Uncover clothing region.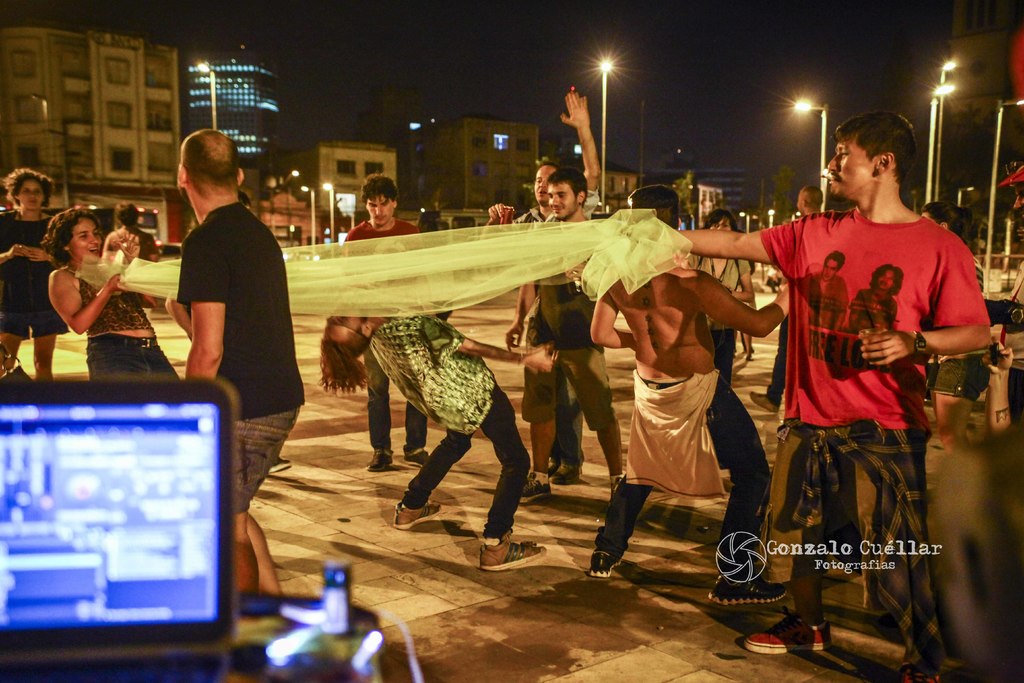
Uncovered: left=61, top=261, right=177, bottom=372.
